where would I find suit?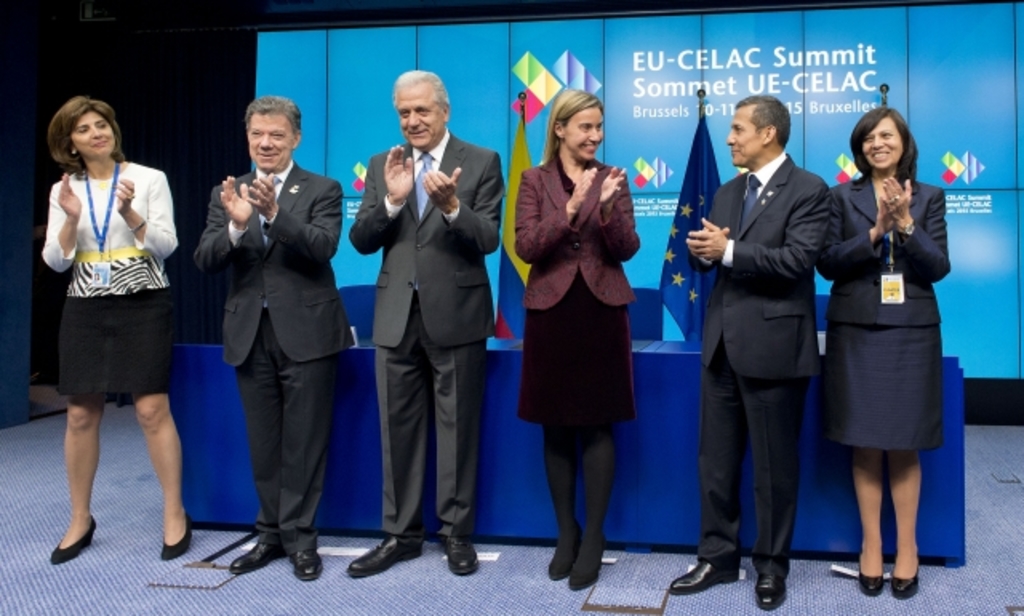
At 814, 171, 949, 328.
